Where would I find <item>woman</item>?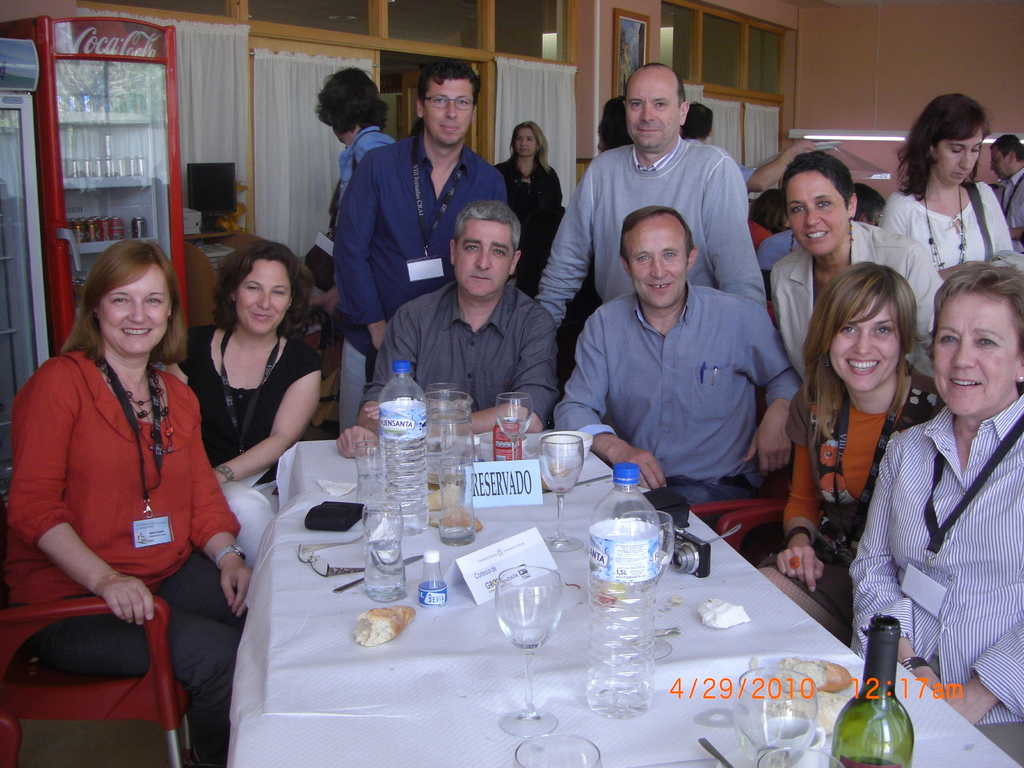
At x1=765 y1=155 x2=945 y2=380.
